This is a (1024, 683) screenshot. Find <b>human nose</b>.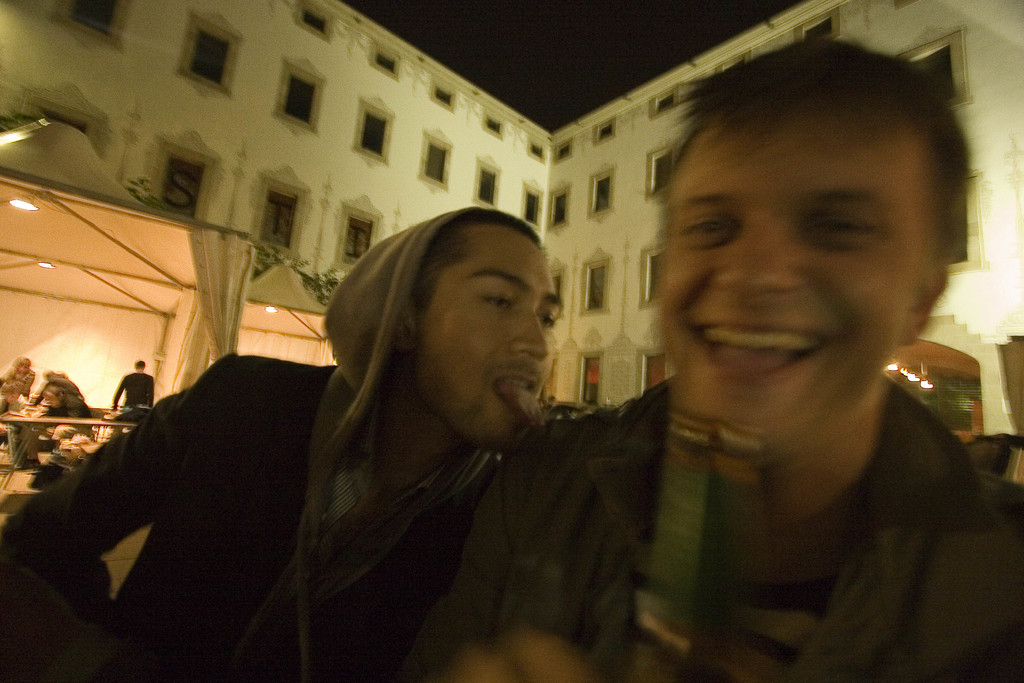
Bounding box: (506,311,550,358).
